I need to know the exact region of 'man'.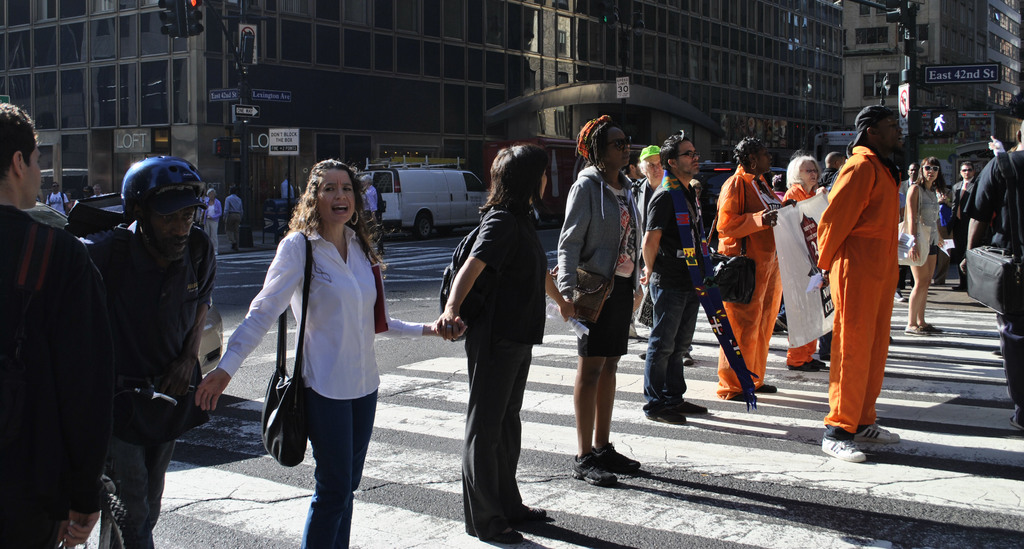
Region: detection(279, 172, 296, 200).
